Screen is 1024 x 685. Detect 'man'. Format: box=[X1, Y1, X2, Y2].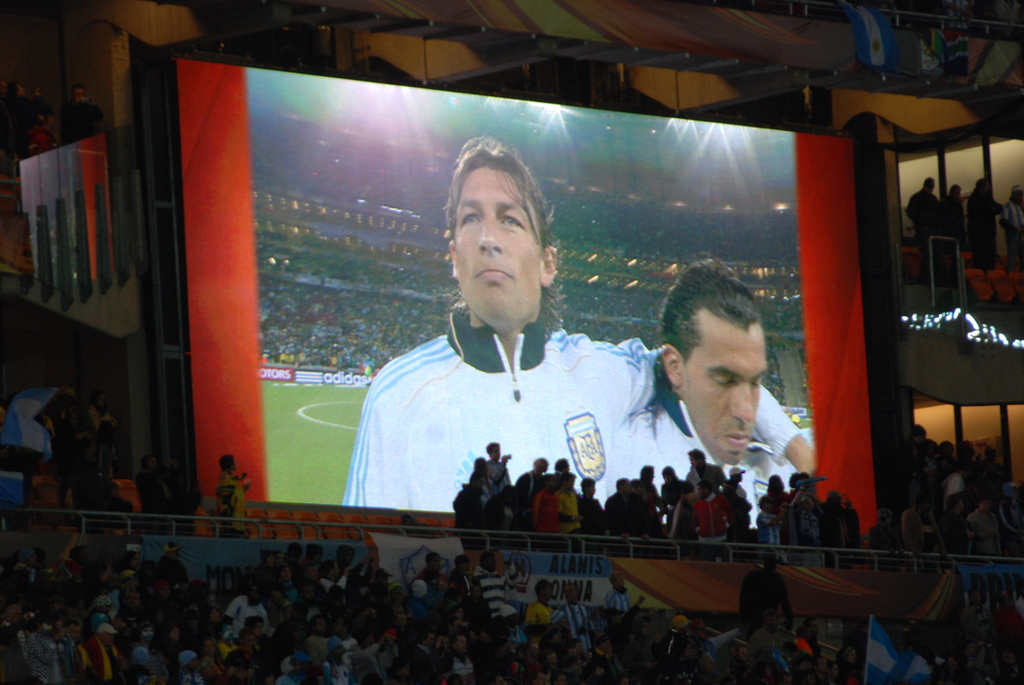
box=[940, 182, 966, 250].
